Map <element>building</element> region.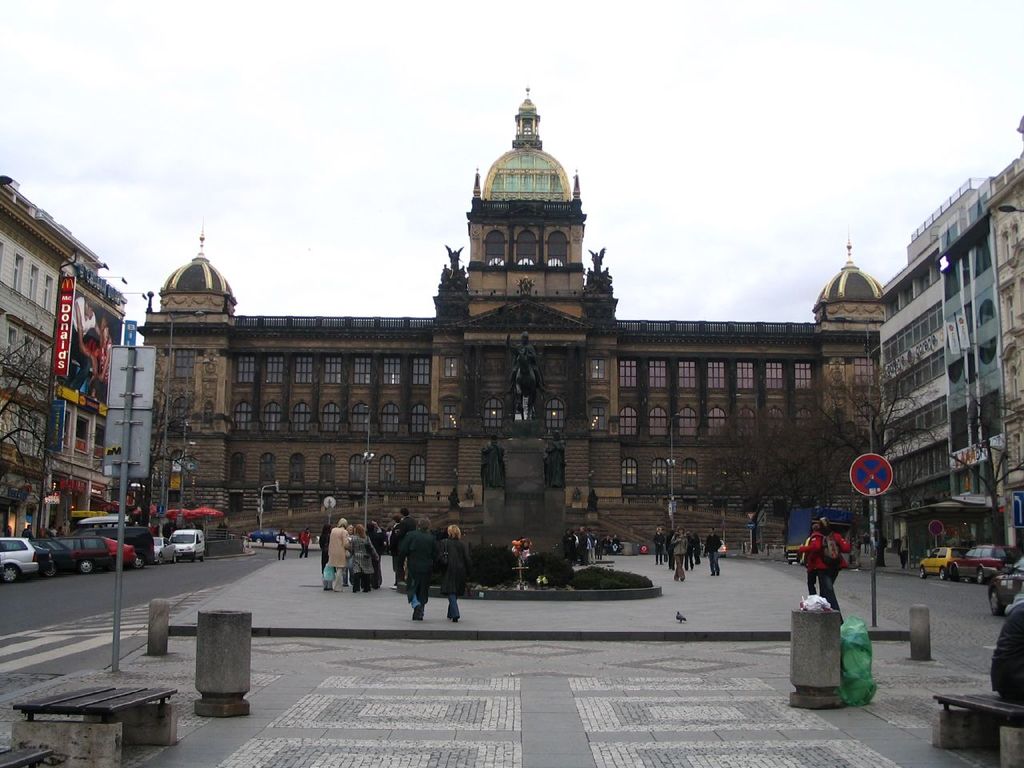
Mapped to box(0, 178, 123, 578).
